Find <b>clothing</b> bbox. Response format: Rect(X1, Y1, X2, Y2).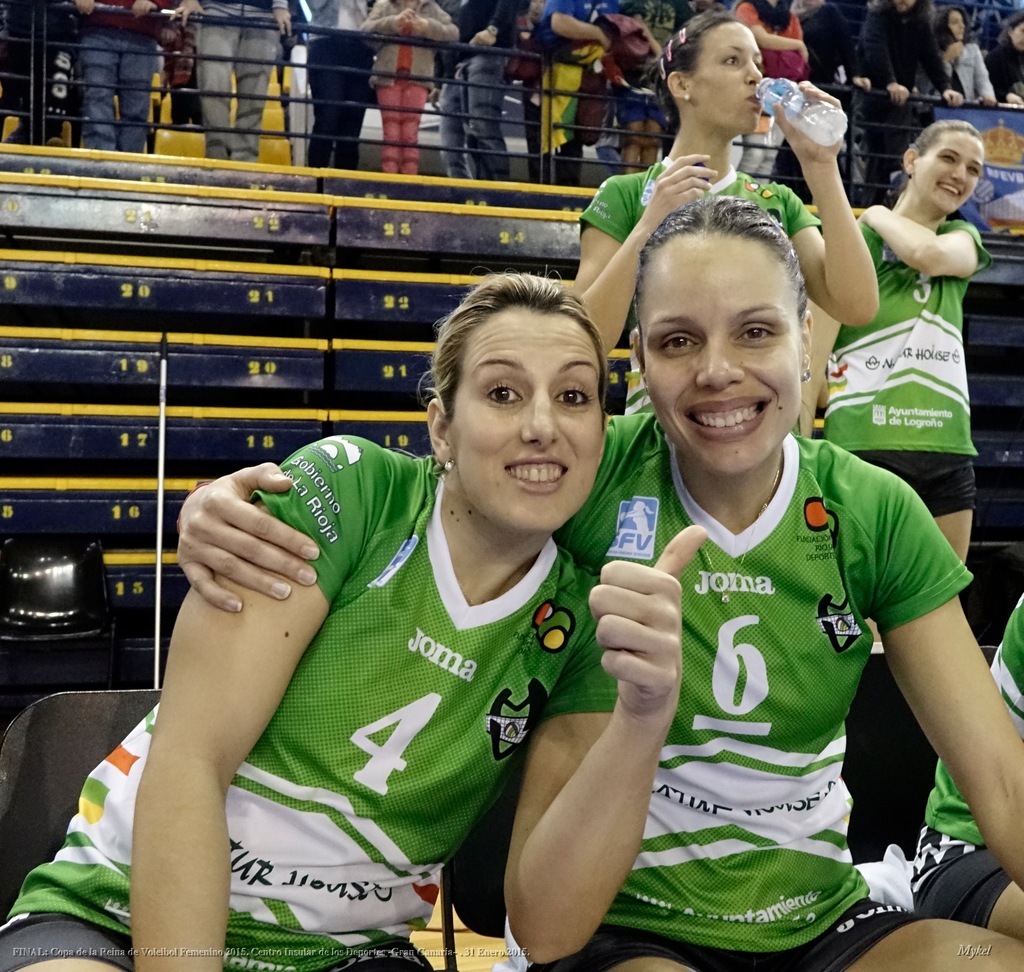
Rect(581, 167, 812, 250).
